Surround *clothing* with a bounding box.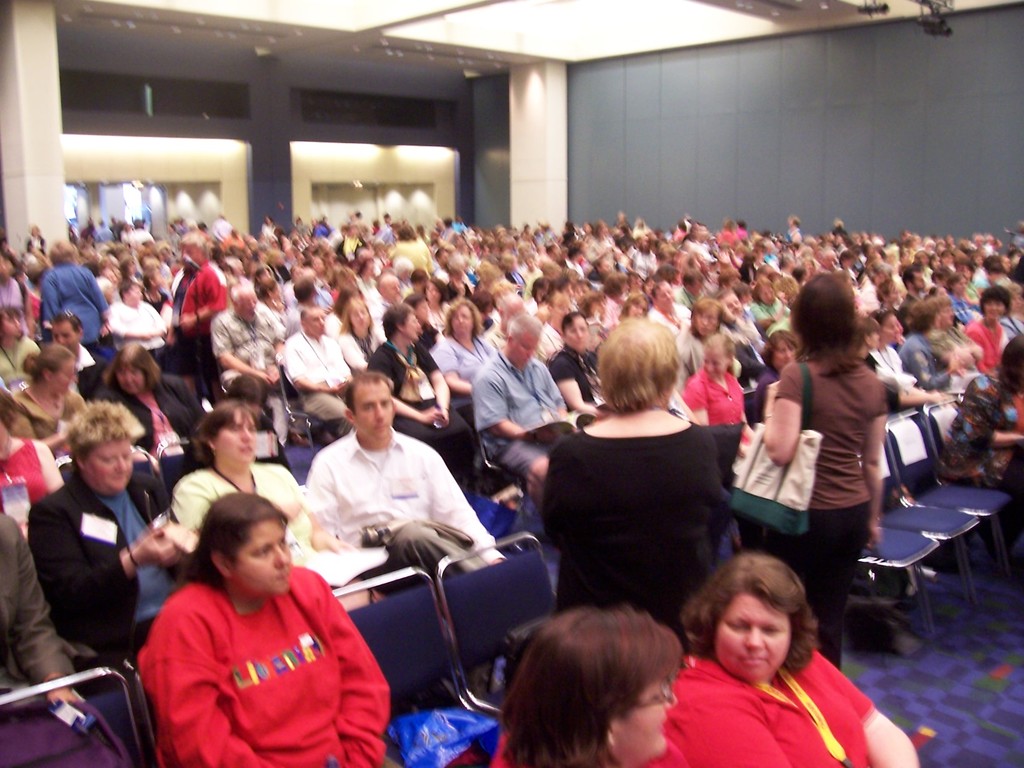
[x1=961, y1=321, x2=1023, y2=436].
